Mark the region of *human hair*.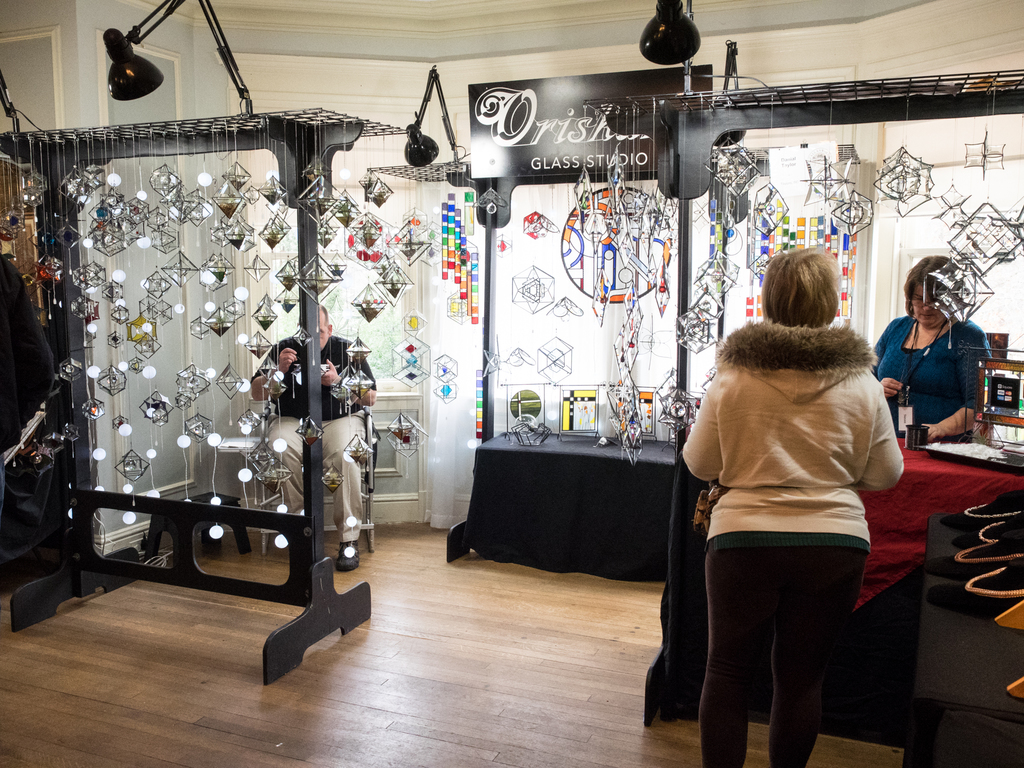
Region: (909, 253, 966, 312).
